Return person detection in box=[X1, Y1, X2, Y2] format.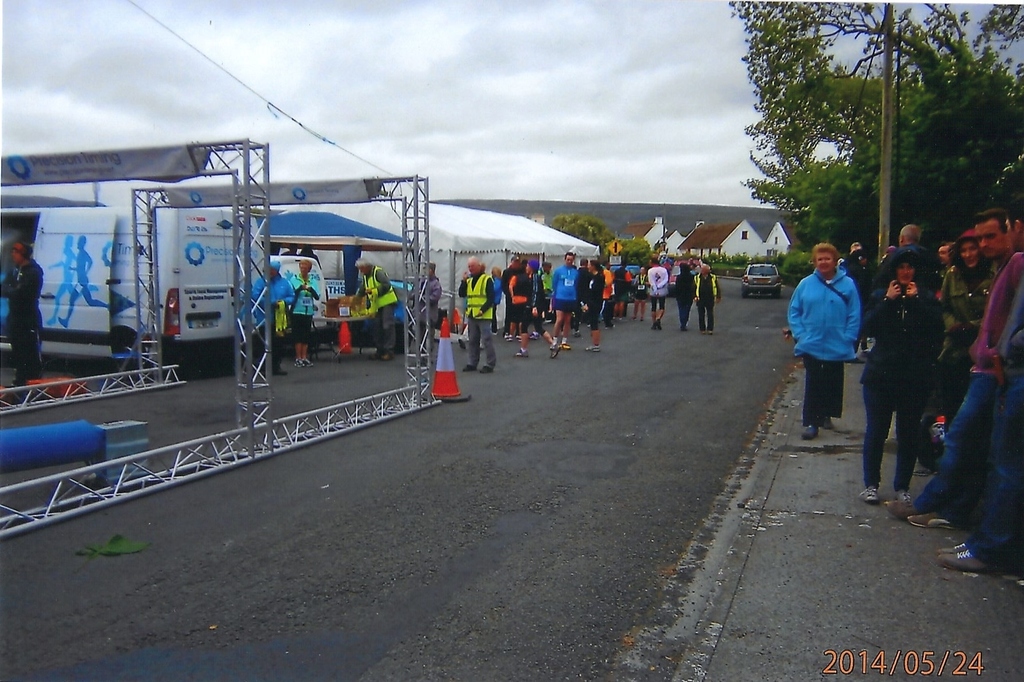
box=[648, 261, 671, 331].
